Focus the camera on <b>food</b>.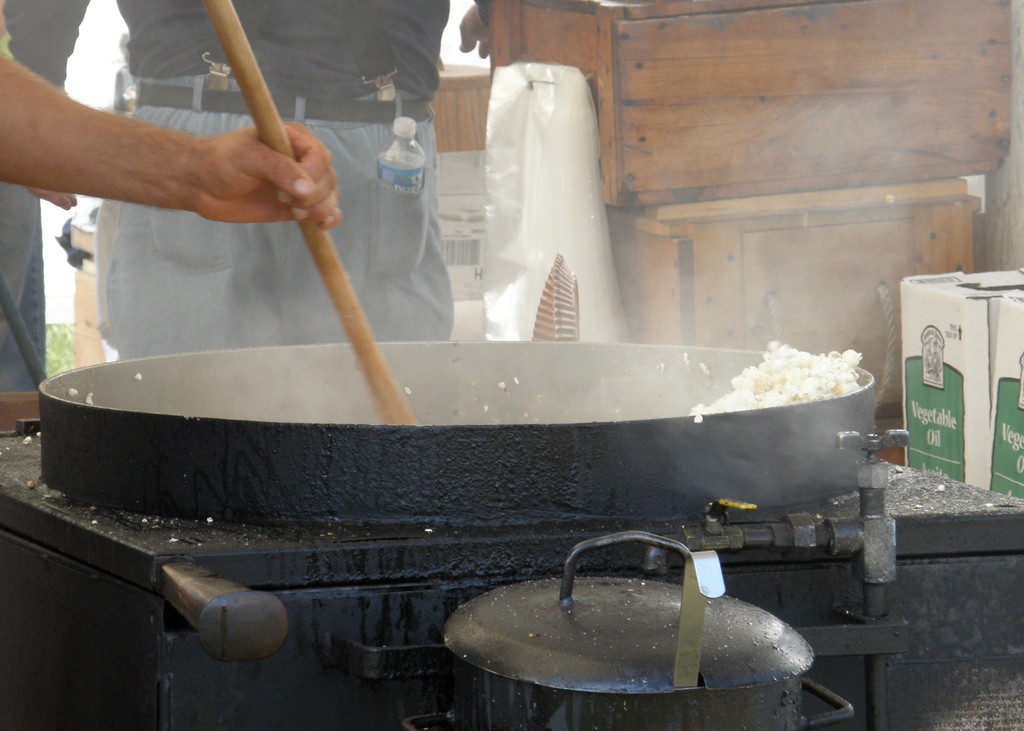
Focus region: box=[724, 352, 890, 414].
